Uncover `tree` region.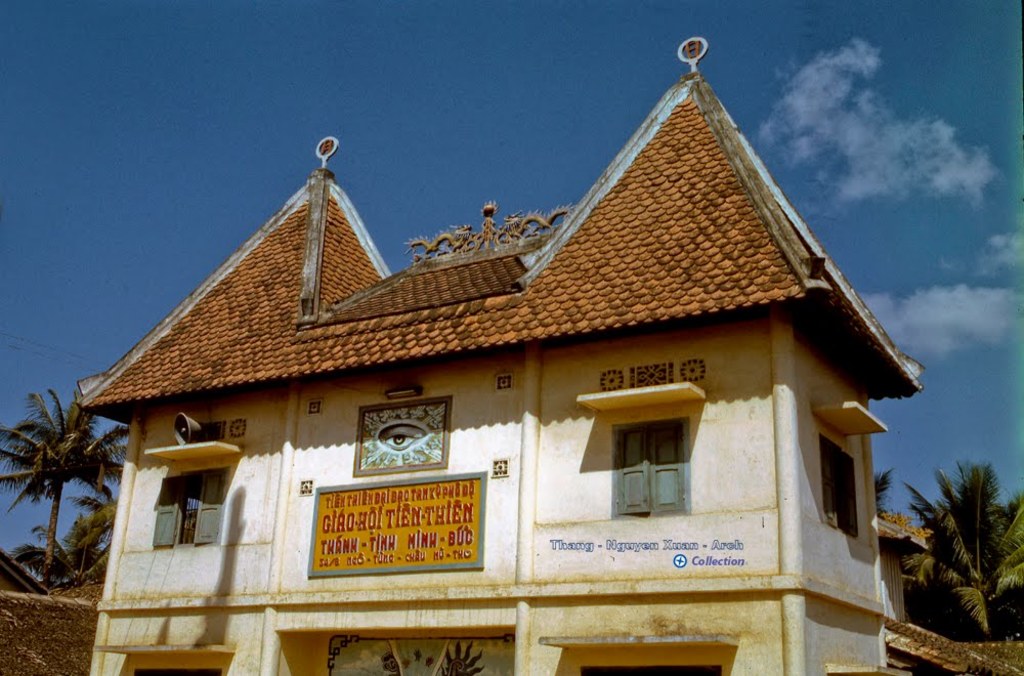
Uncovered: 880/514/933/541.
